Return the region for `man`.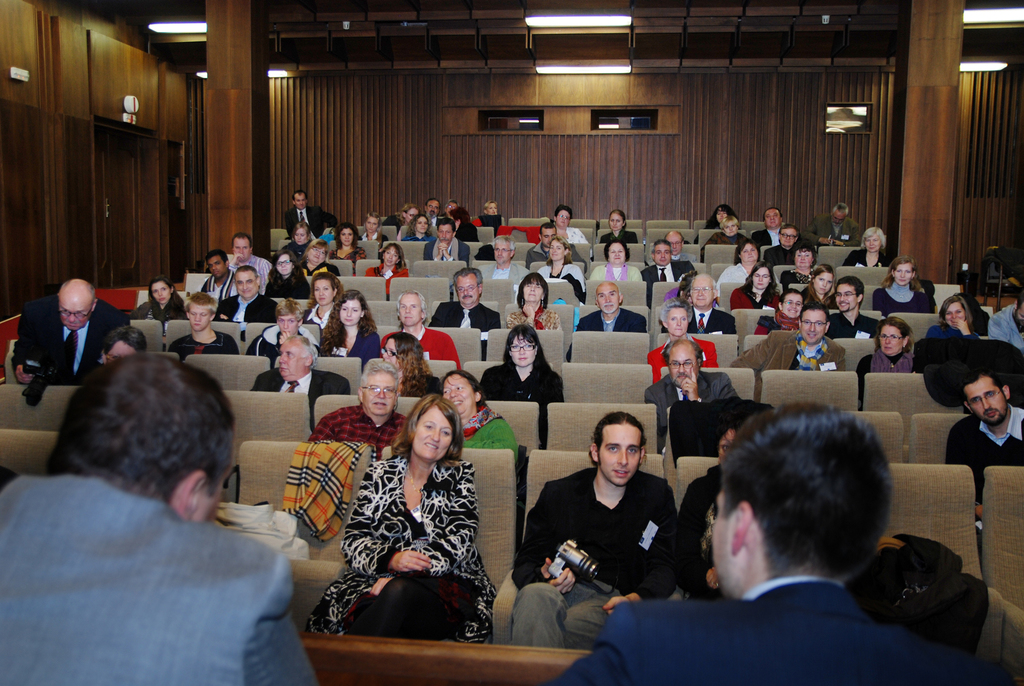
left=248, top=331, right=352, bottom=432.
